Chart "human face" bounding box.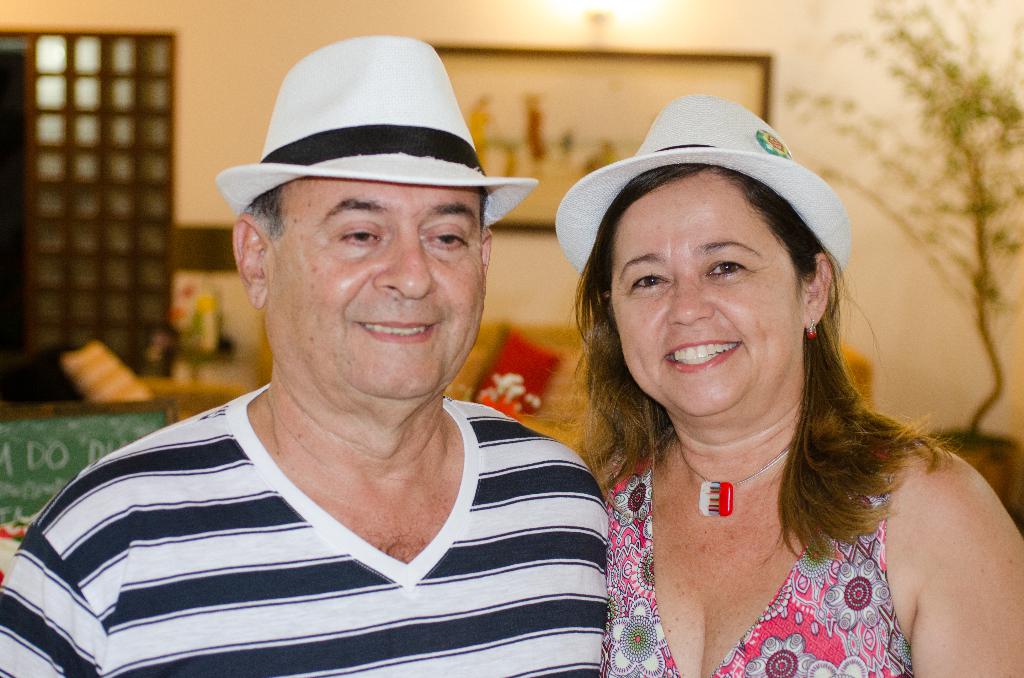
Charted: 609/168/806/418.
